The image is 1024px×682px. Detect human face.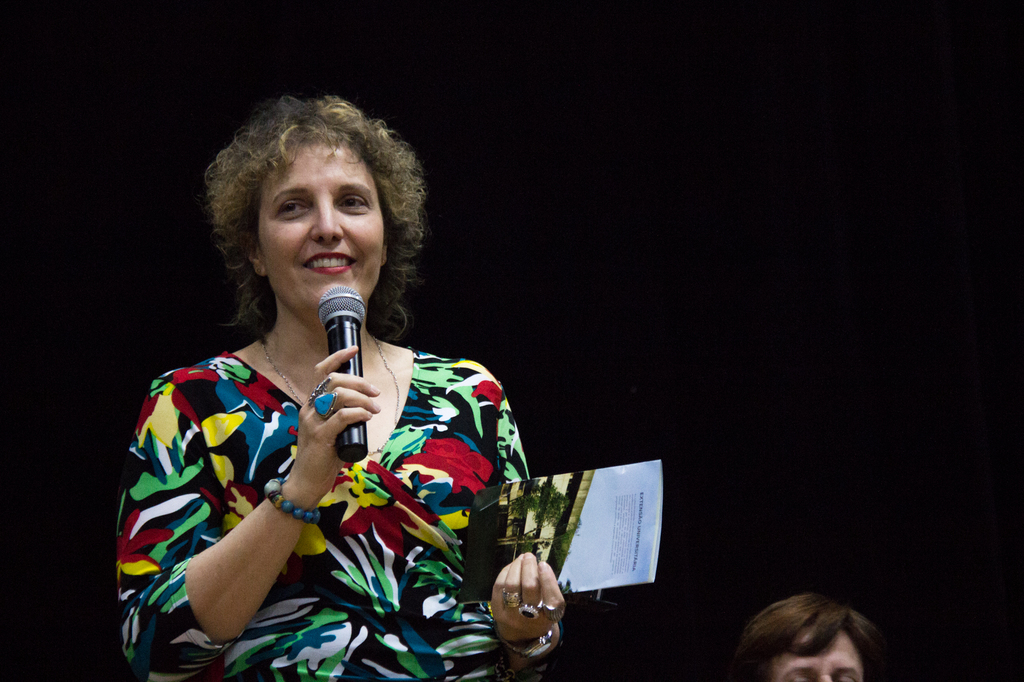
Detection: bbox=[769, 628, 864, 681].
